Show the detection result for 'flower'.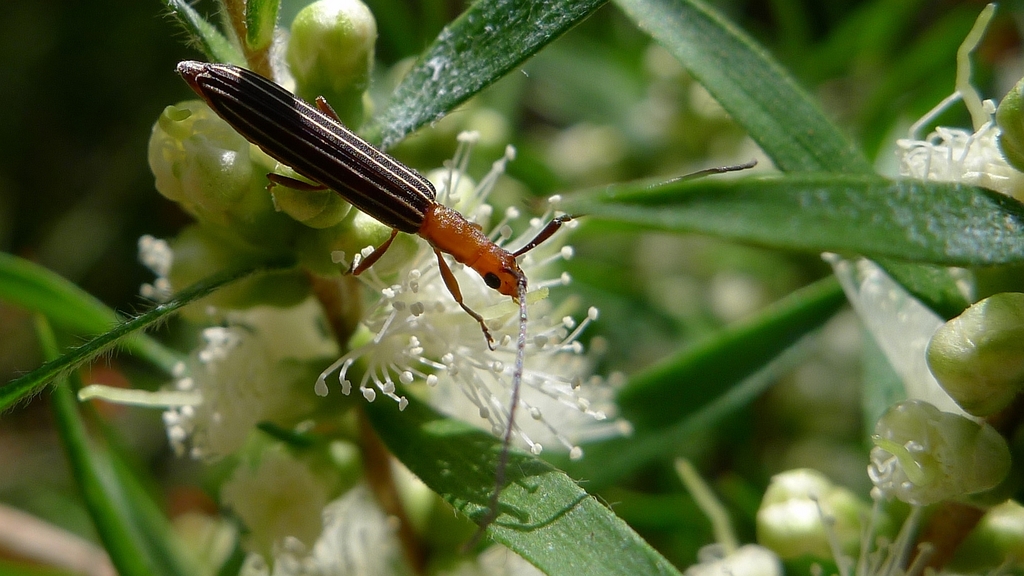
(76, 236, 337, 472).
